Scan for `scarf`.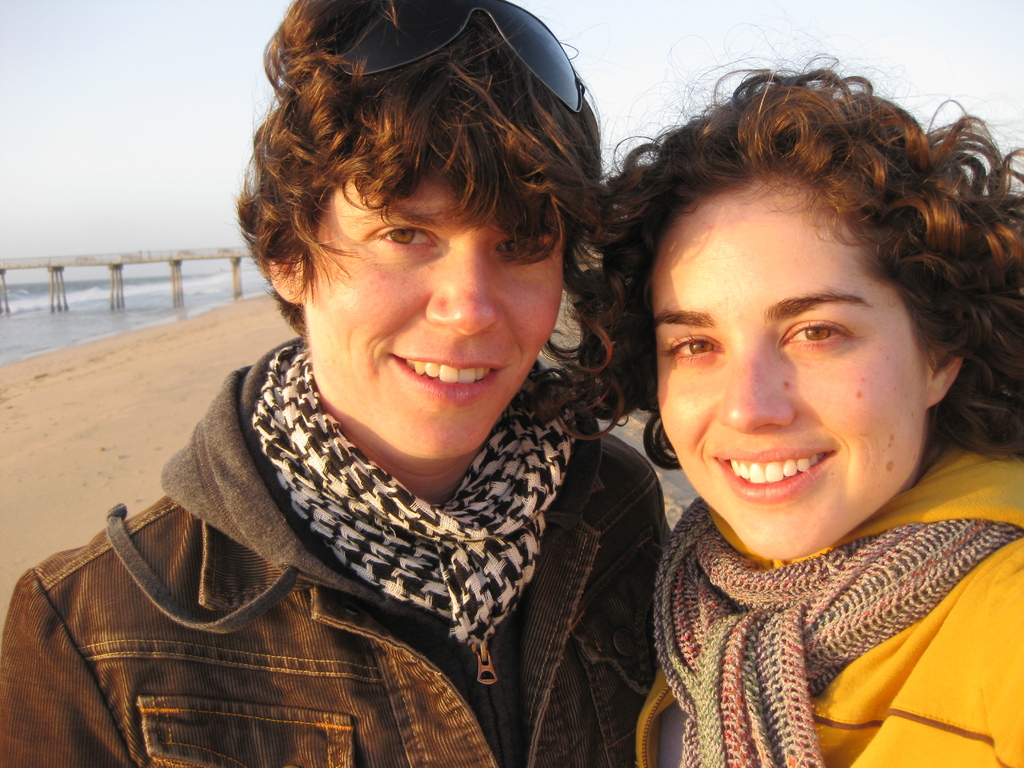
Scan result: left=650, top=493, right=1021, bottom=767.
